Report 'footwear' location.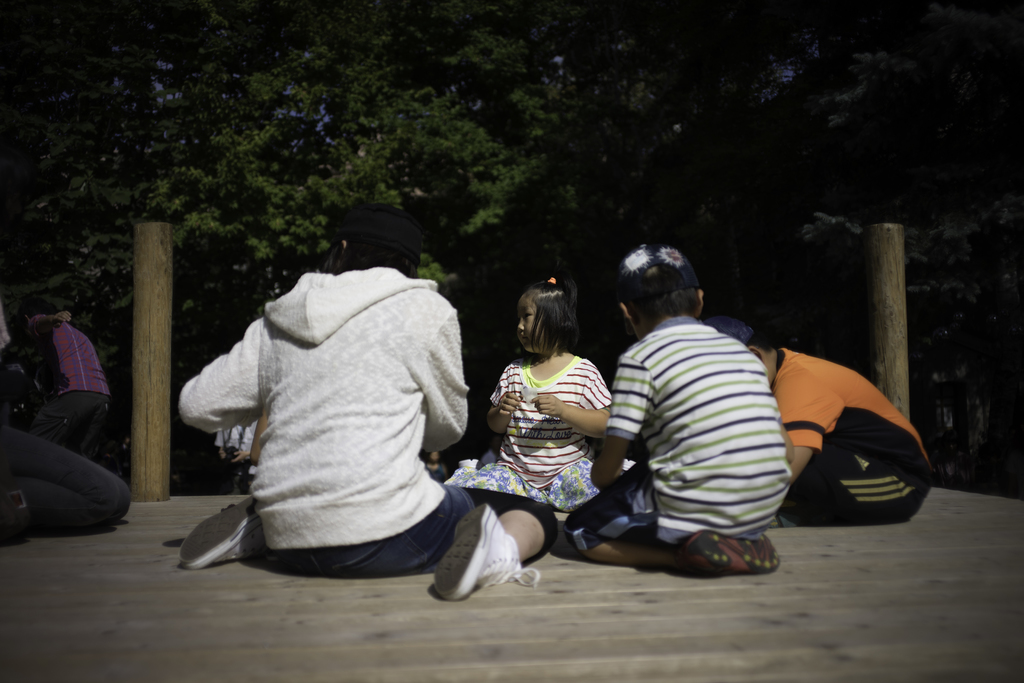
Report: locate(180, 499, 275, 567).
